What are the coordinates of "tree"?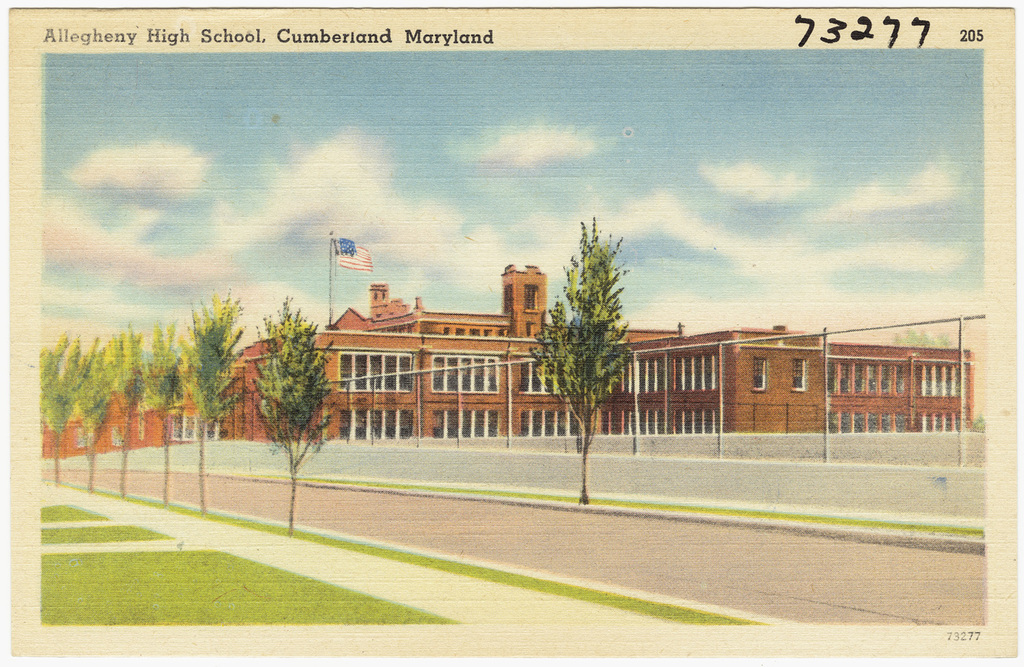
bbox=[248, 302, 334, 534].
